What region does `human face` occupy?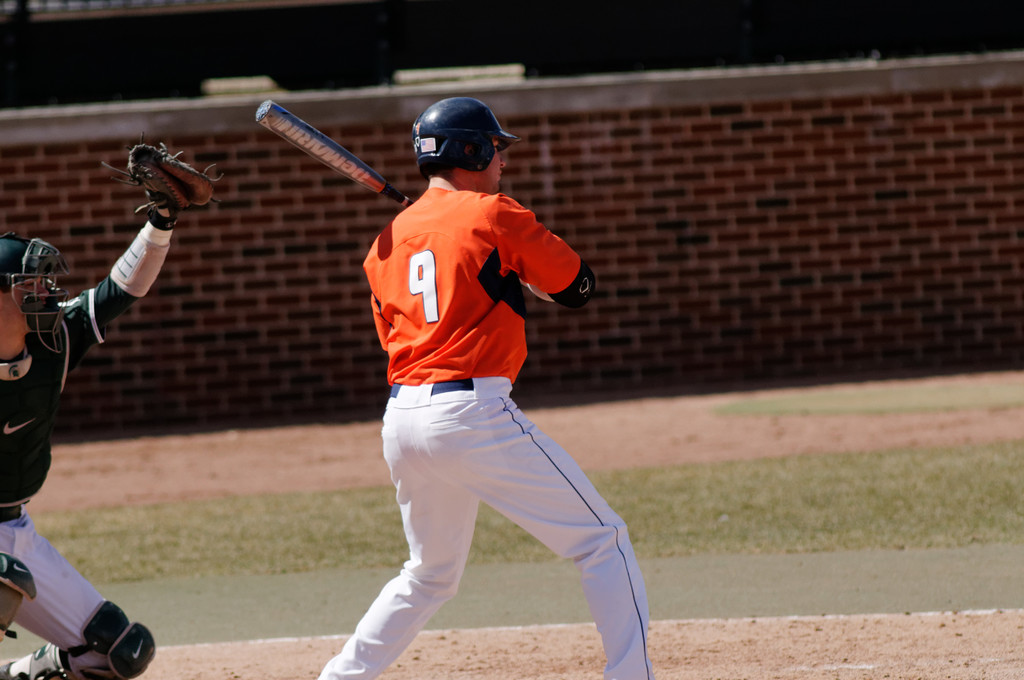
<region>12, 277, 55, 324</region>.
